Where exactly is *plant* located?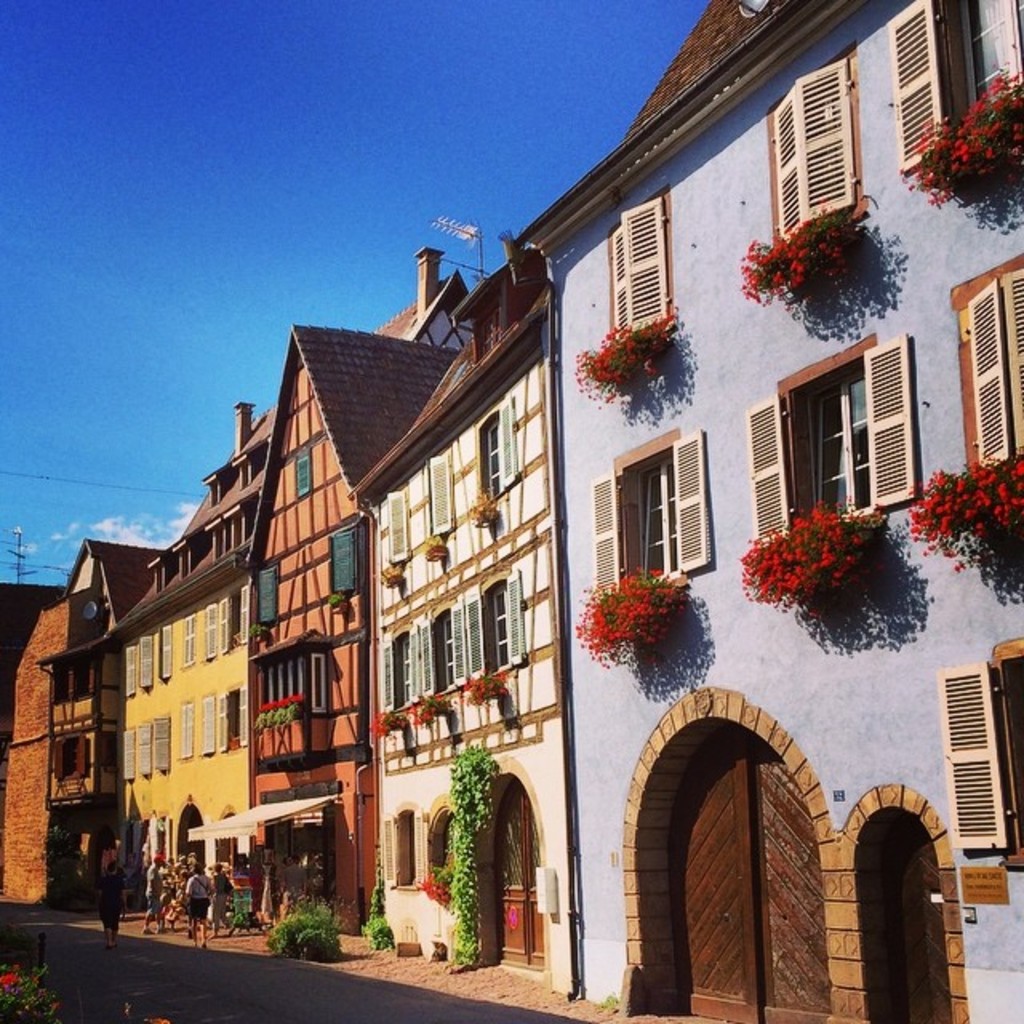
Its bounding box is crop(570, 309, 690, 411).
